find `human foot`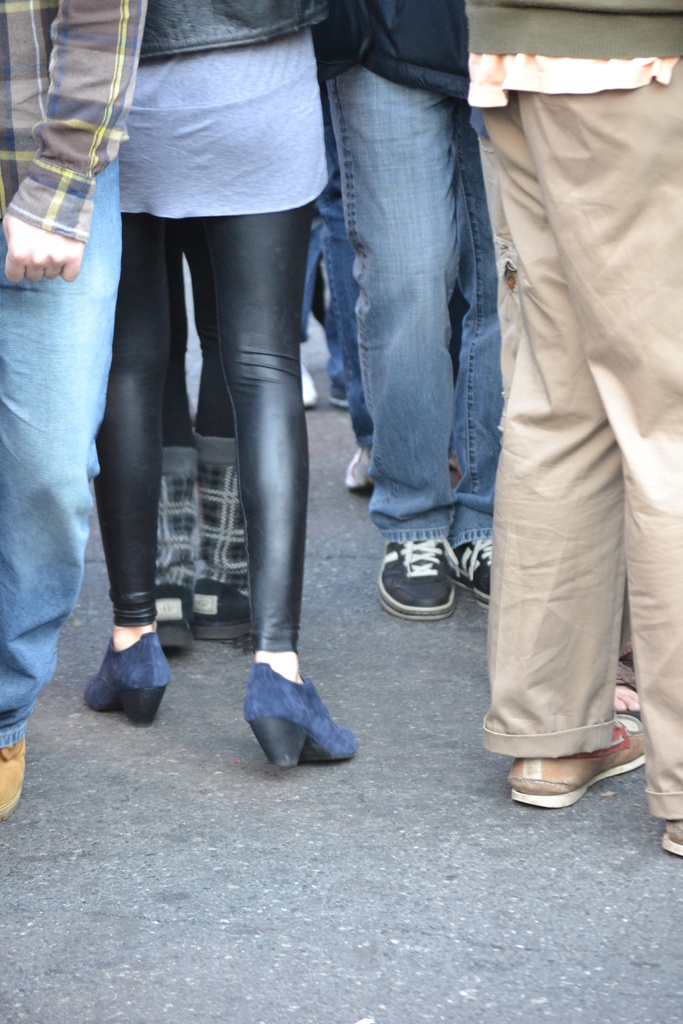
left=657, top=791, right=682, bottom=851
